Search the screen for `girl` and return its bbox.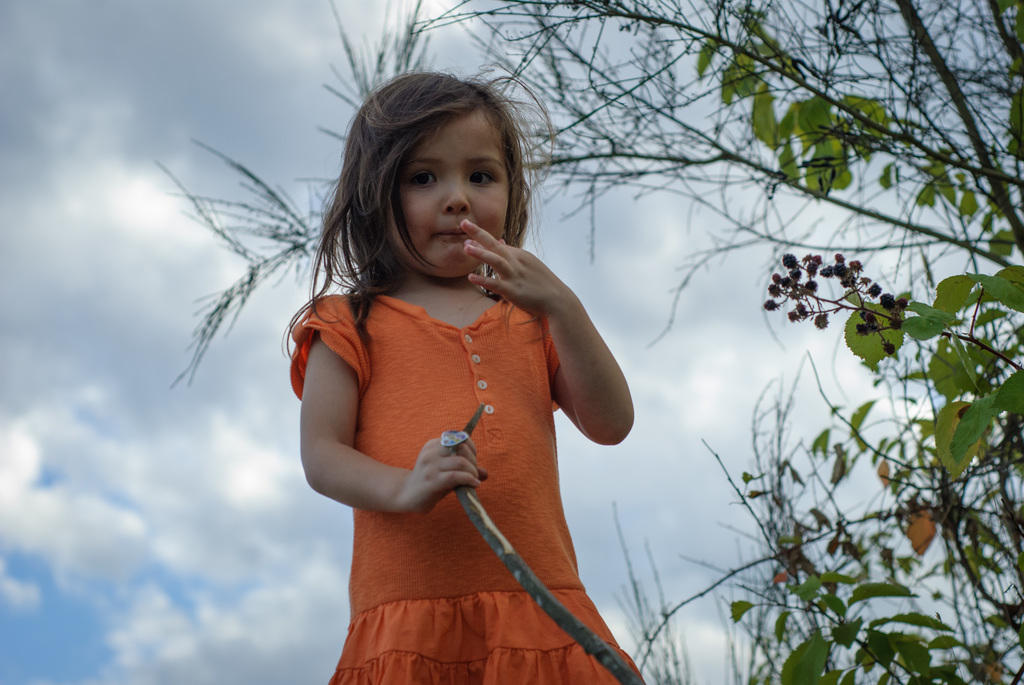
Found: {"x1": 280, "y1": 61, "x2": 646, "y2": 684}.
